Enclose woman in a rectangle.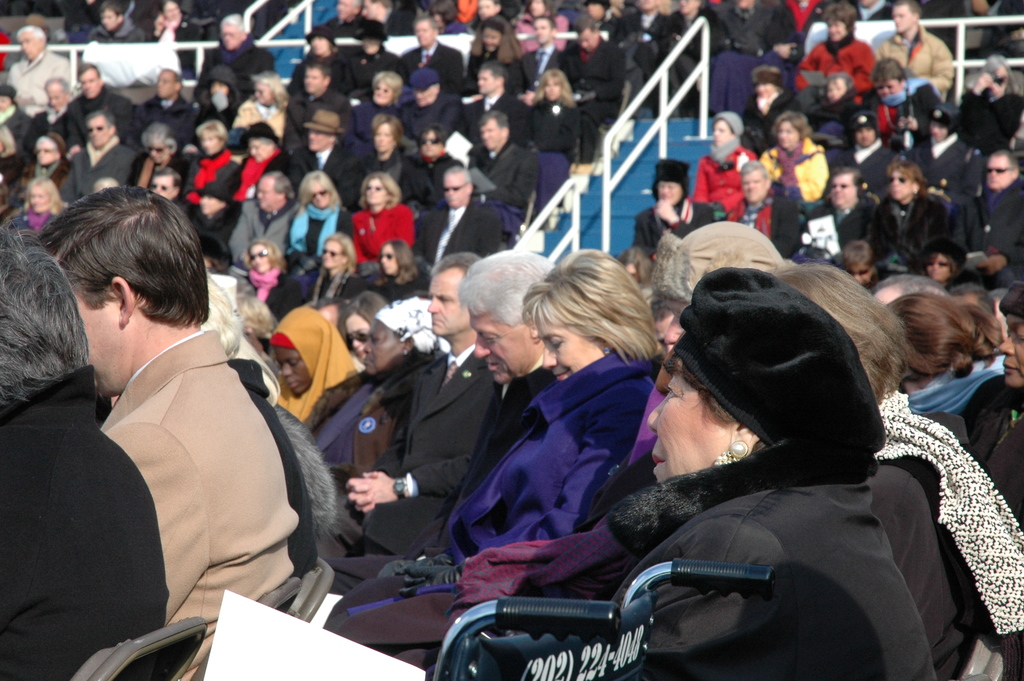
761:258:1023:680.
